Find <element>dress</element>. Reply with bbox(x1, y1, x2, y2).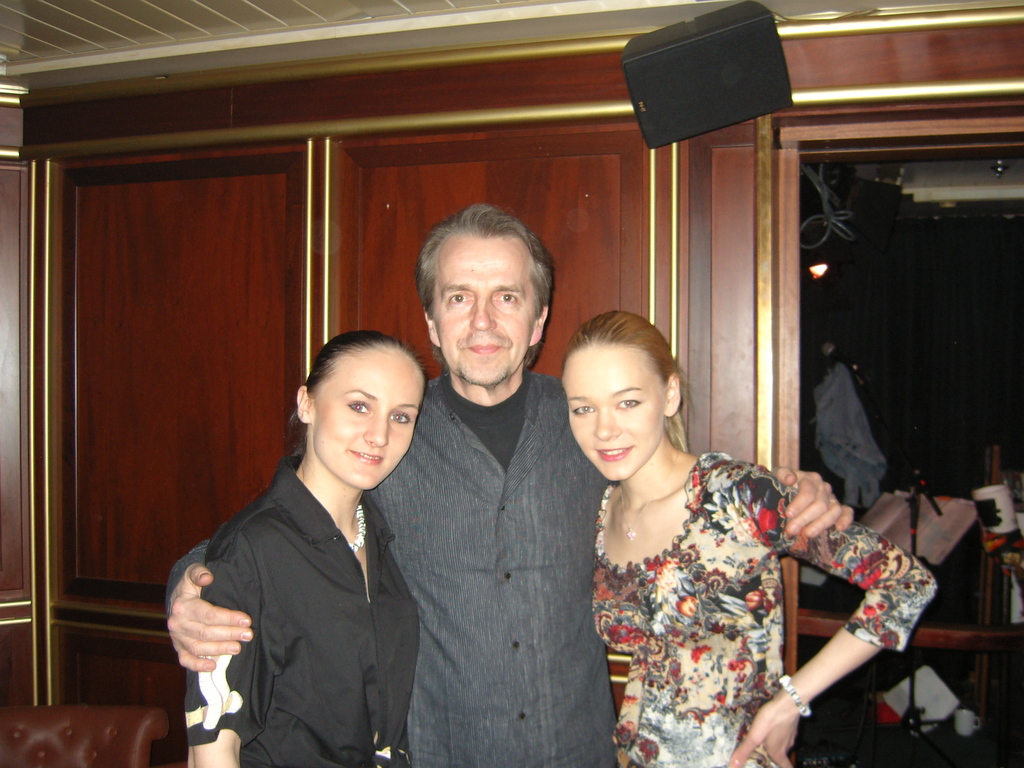
bbox(590, 449, 936, 767).
